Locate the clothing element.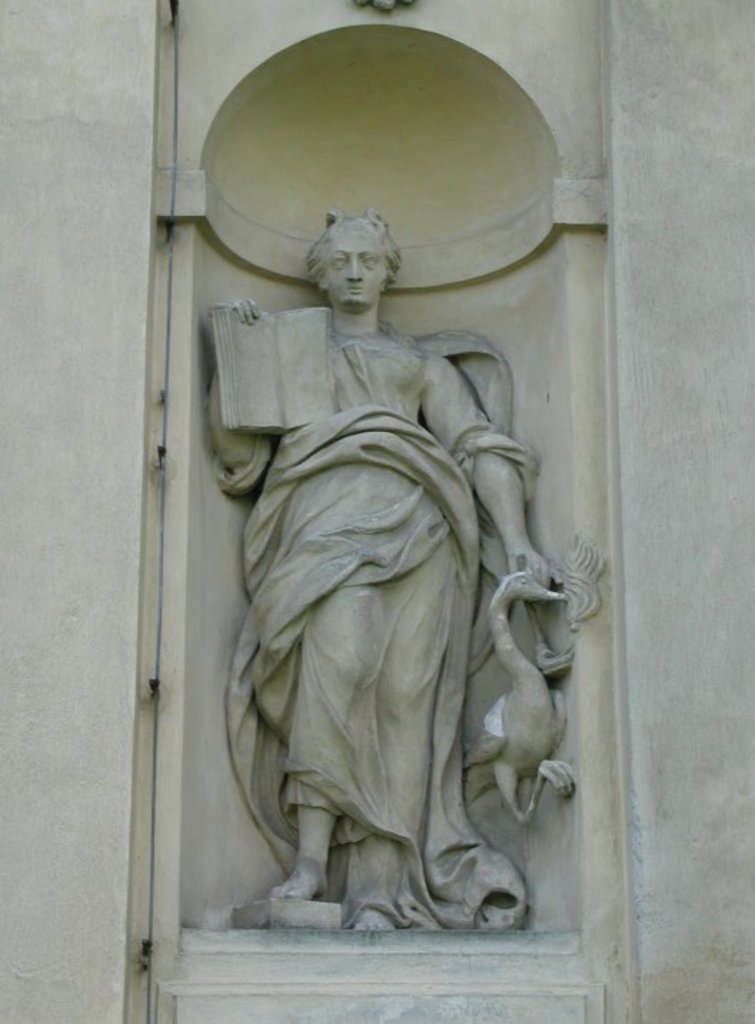
Element bbox: bbox(210, 316, 535, 940).
